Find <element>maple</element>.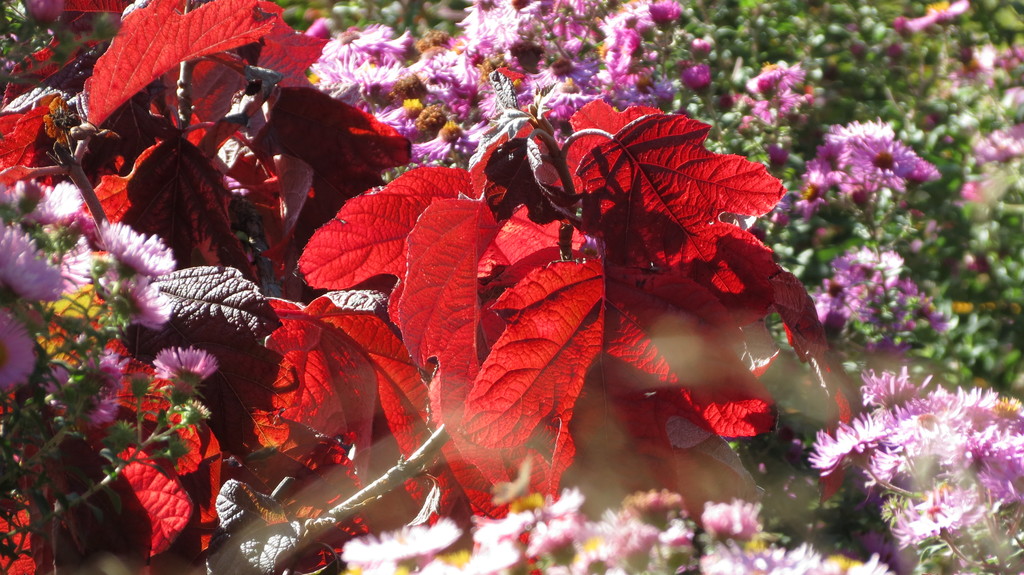
pyautogui.locateOnScreen(0, 0, 853, 573).
